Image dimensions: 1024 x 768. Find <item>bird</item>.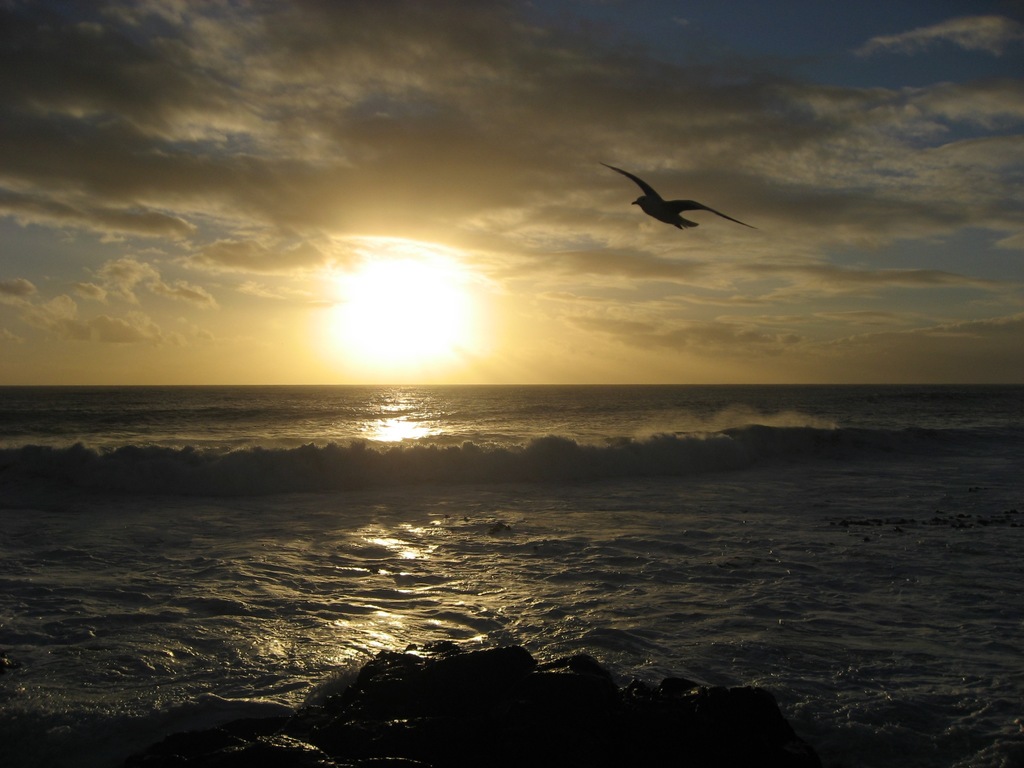
[612,161,751,231].
